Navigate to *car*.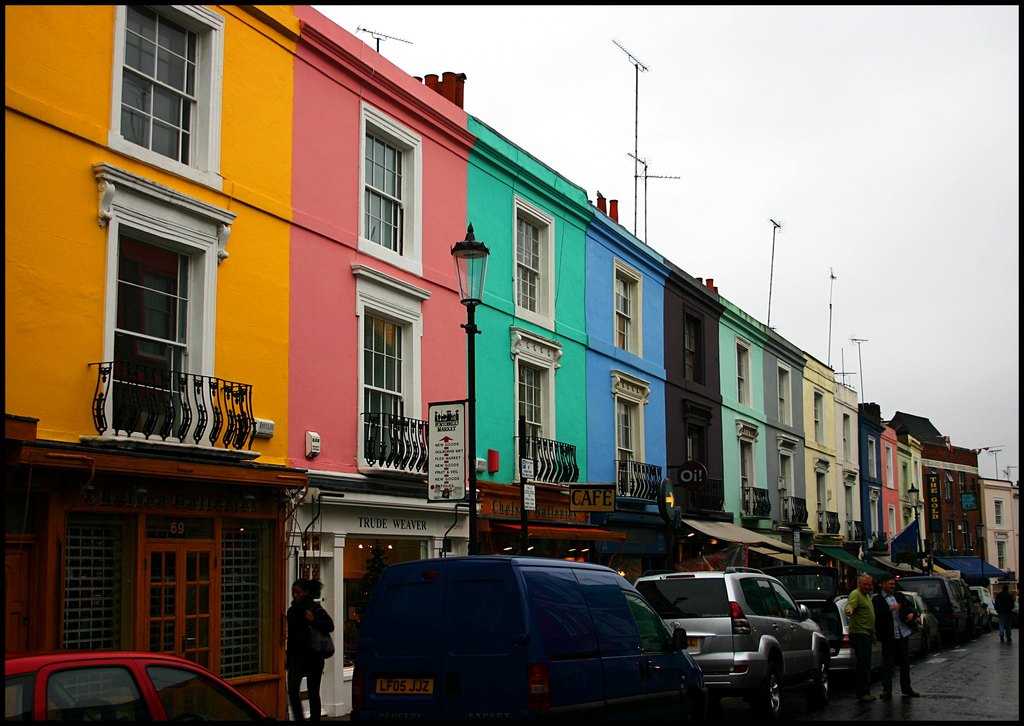
Navigation target: <region>904, 593, 936, 658</region>.
